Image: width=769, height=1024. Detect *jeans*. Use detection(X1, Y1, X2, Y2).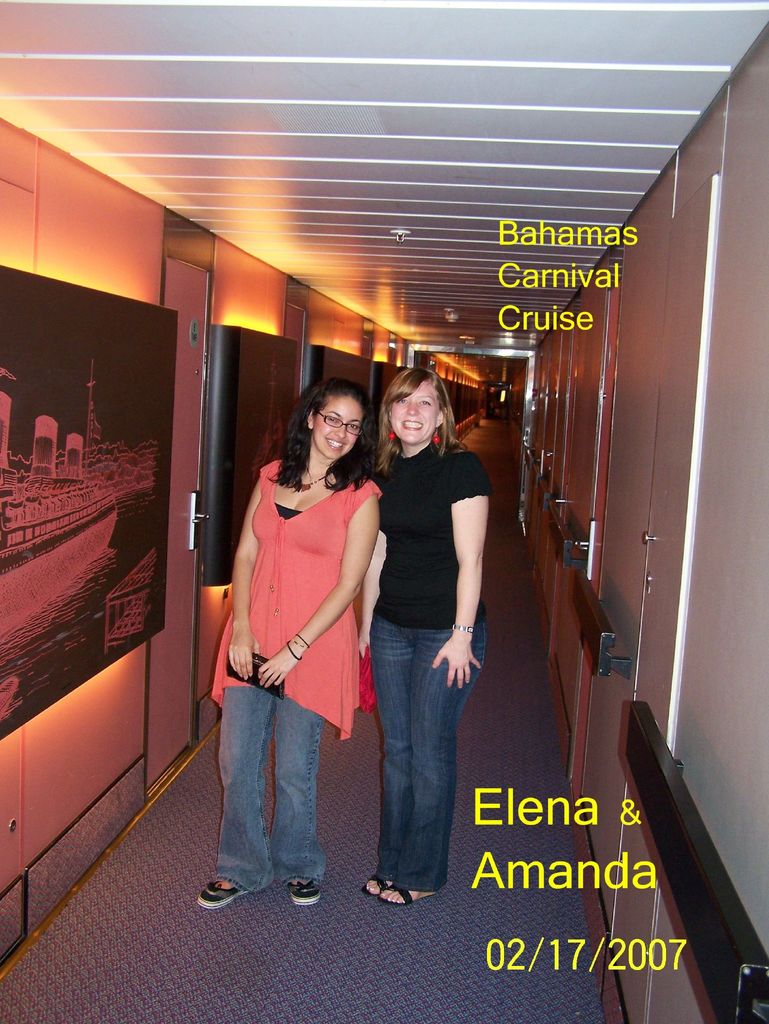
detection(365, 611, 487, 895).
